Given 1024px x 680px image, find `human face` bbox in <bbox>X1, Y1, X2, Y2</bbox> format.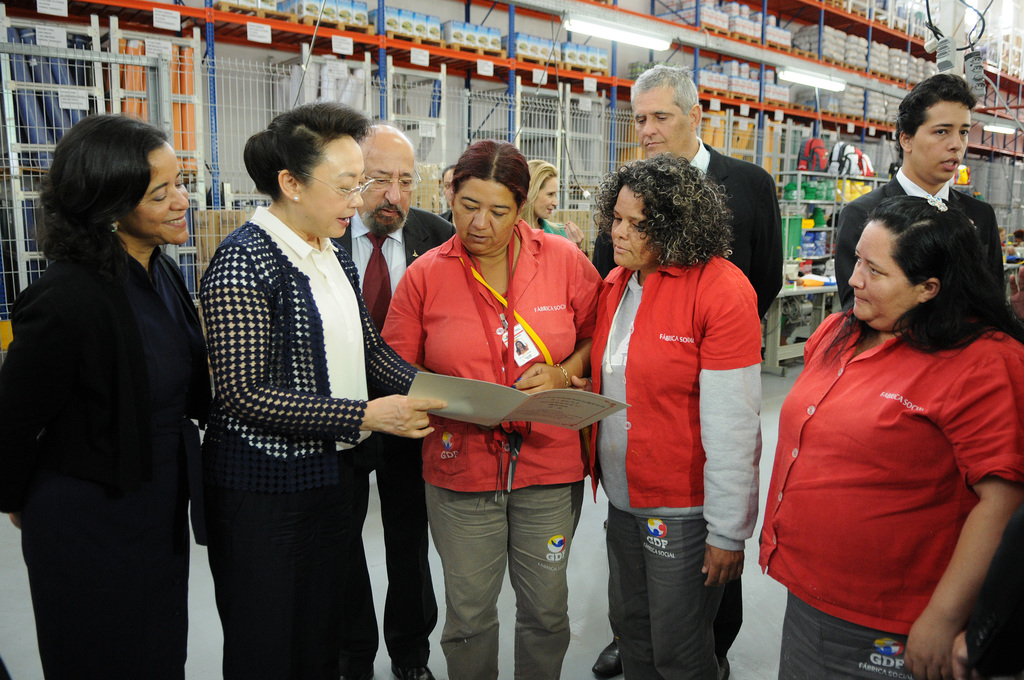
<bbox>304, 142, 365, 237</bbox>.
